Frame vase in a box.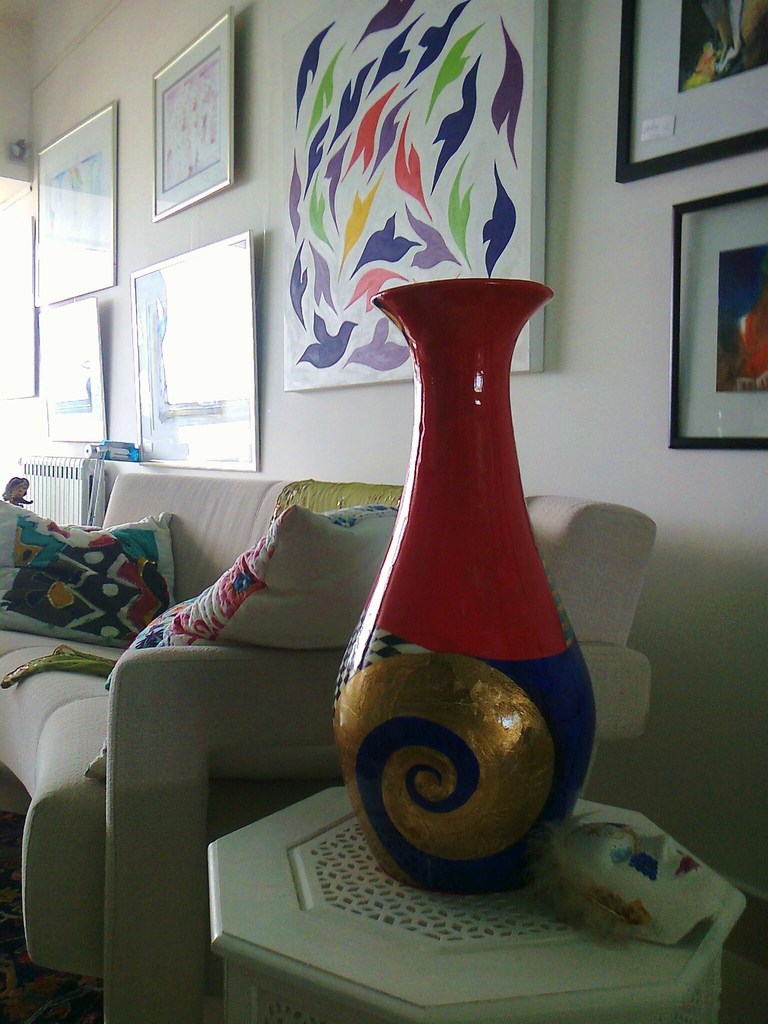
rect(335, 274, 601, 895).
